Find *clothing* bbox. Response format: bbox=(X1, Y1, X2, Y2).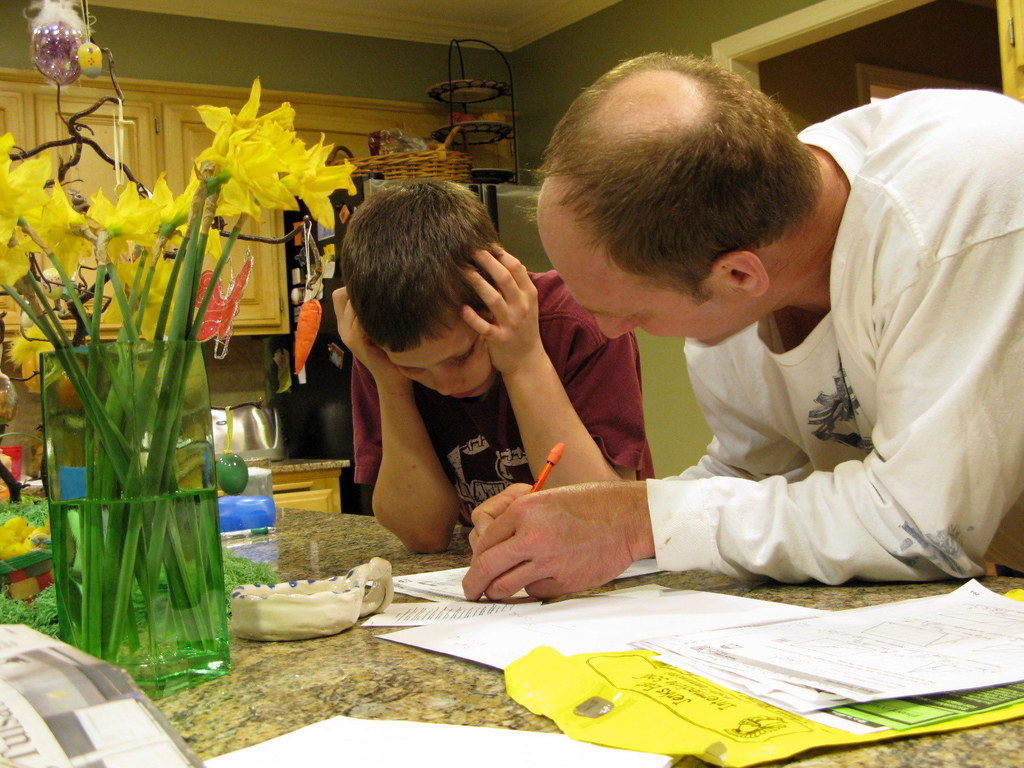
bbox=(353, 266, 656, 528).
